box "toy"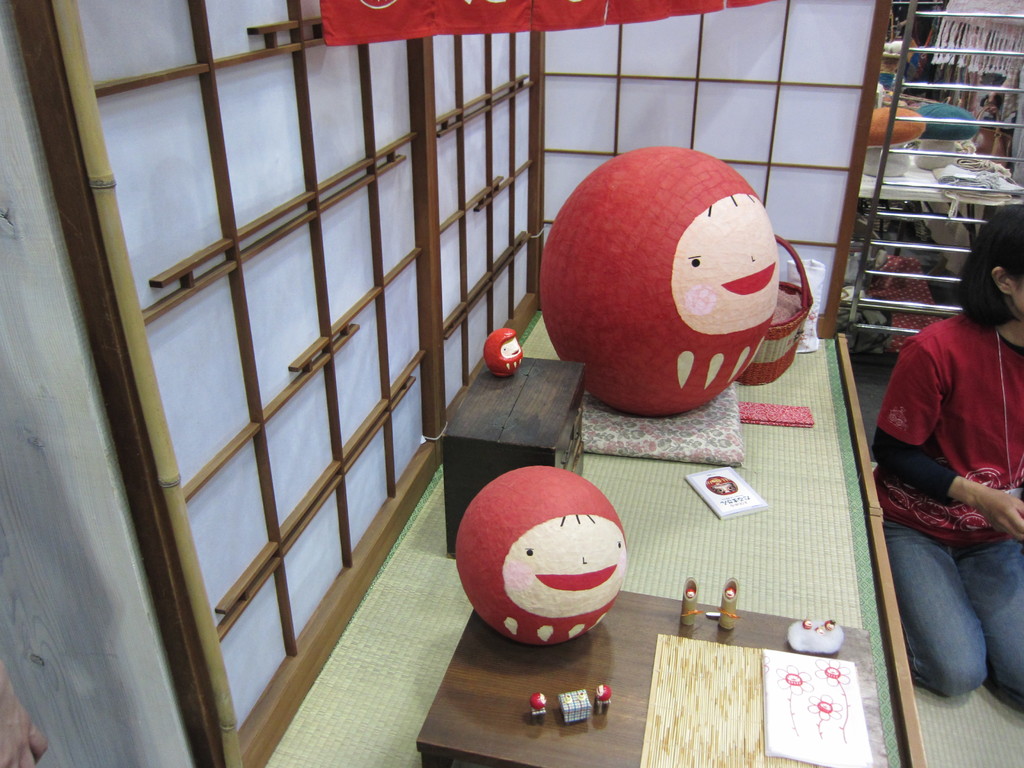
x1=797, y1=613, x2=810, y2=629
